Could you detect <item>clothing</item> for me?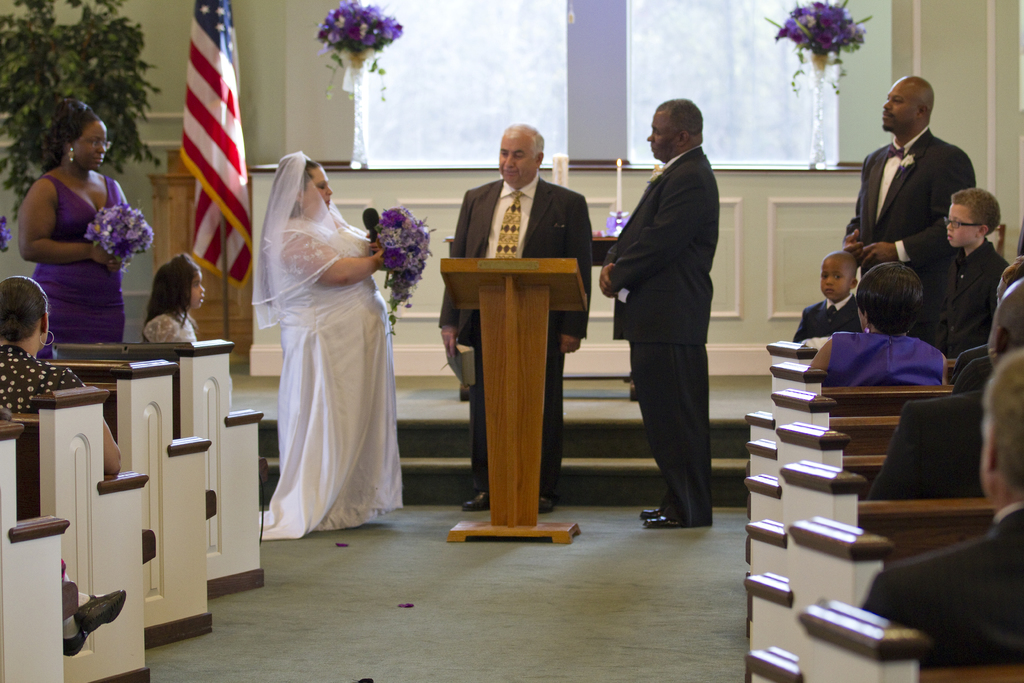
Detection result: {"left": 0, "top": 343, "right": 88, "bottom": 413}.
